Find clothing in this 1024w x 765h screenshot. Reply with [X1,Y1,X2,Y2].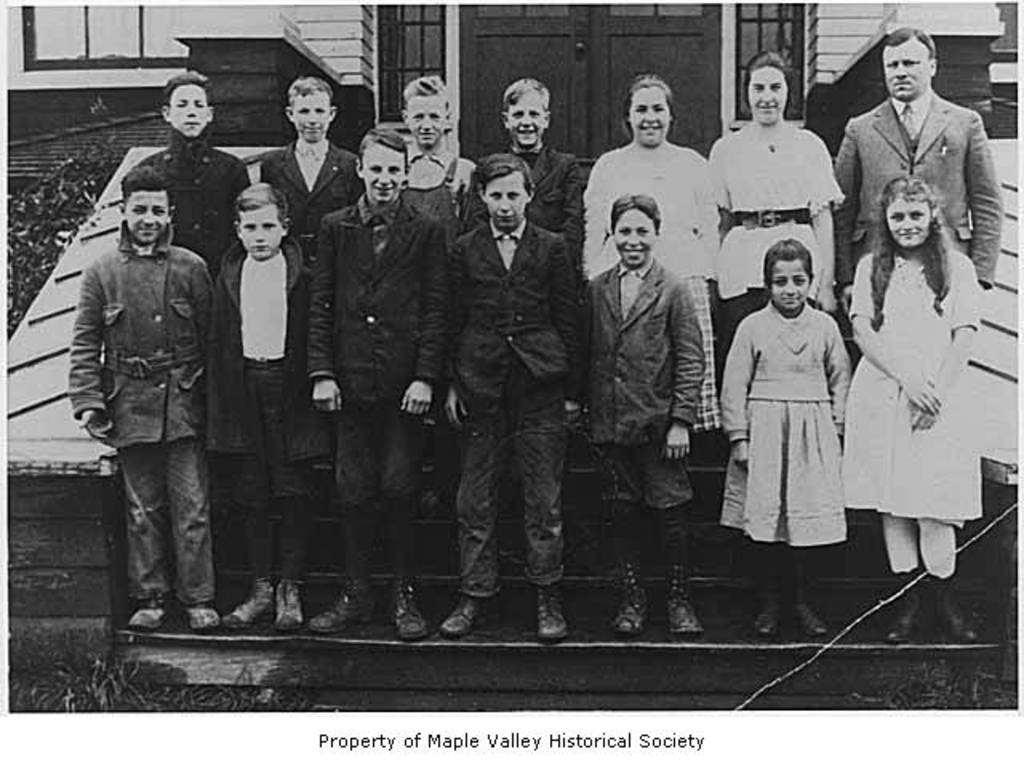
[858,227,997,563].
